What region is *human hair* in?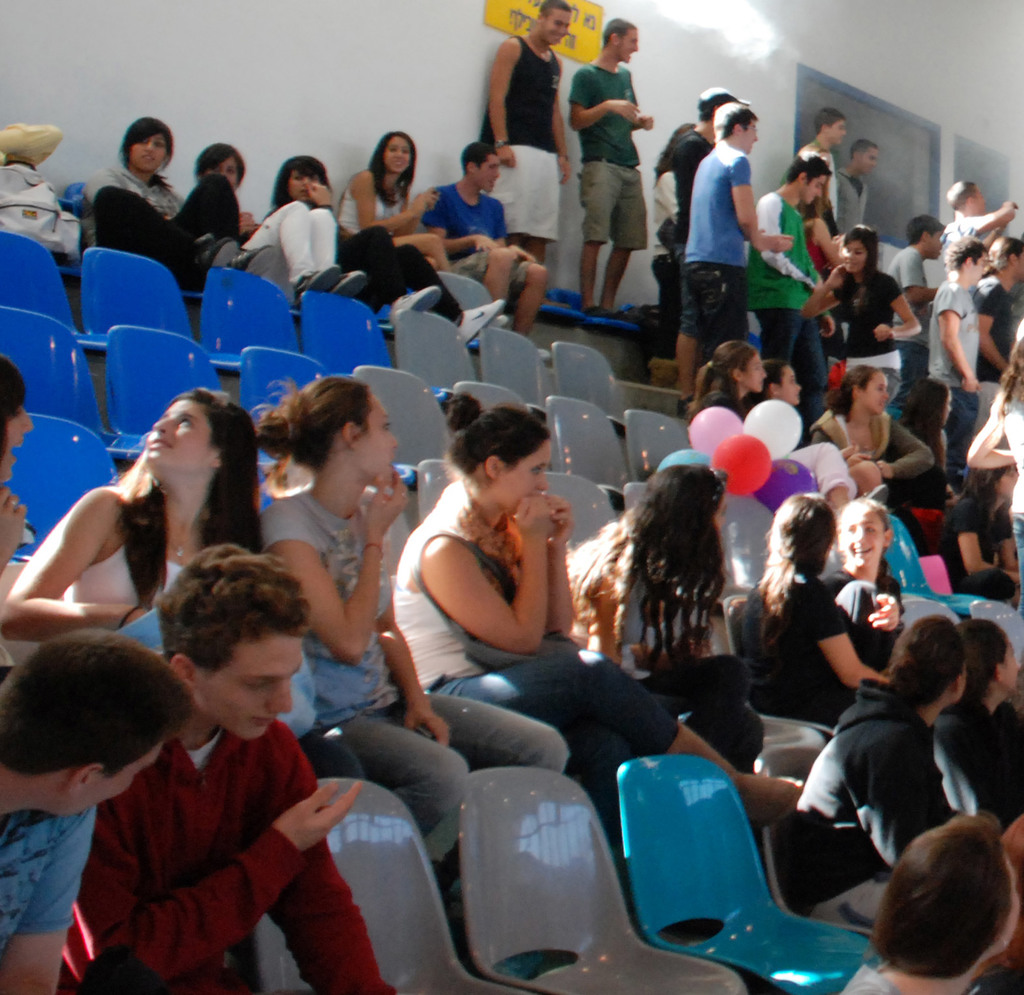
[left=895, top=608, right=975, bottom=729].
